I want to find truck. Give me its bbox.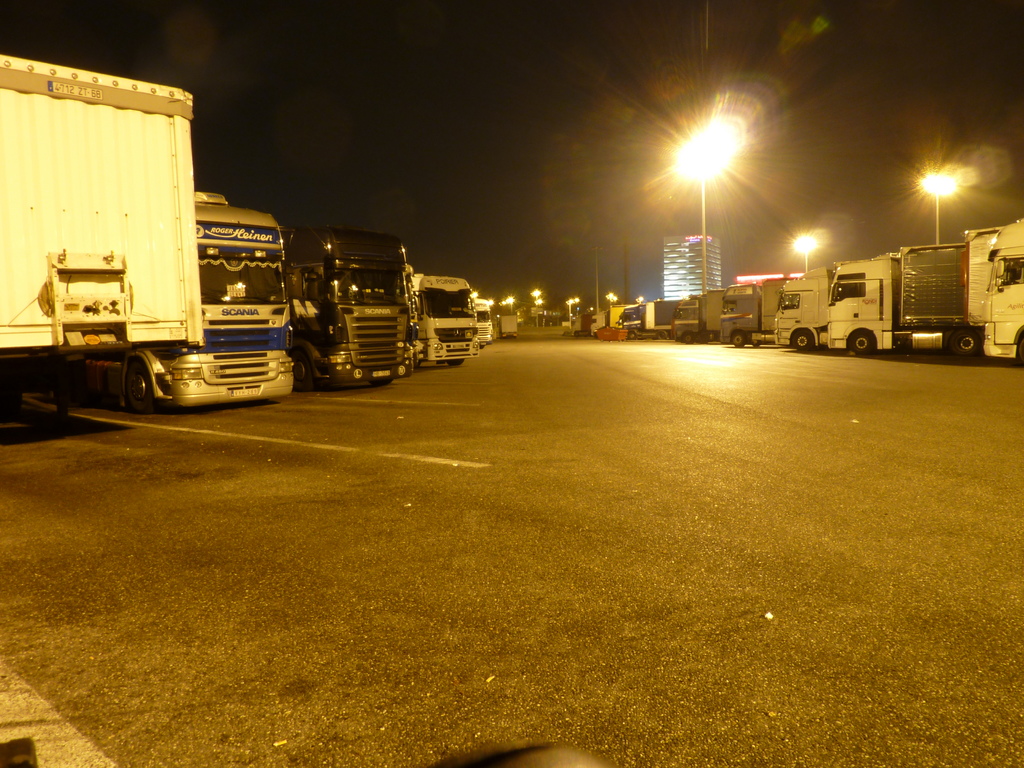
x1=824 y1=241 x2=965 y2=357.
